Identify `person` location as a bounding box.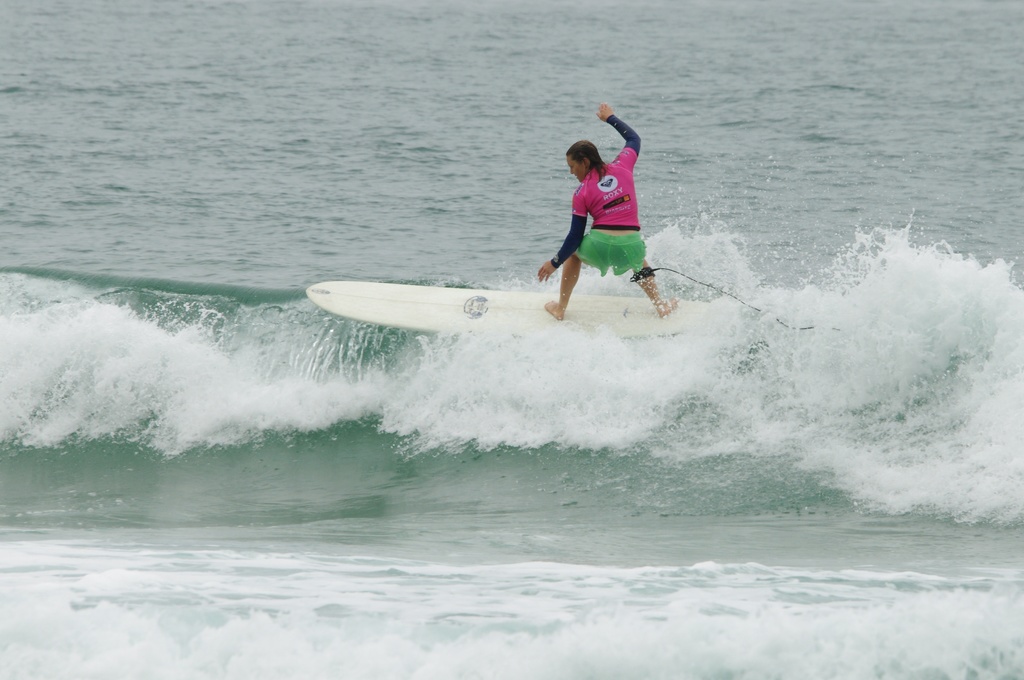
region(536, 102, 684, 323).
